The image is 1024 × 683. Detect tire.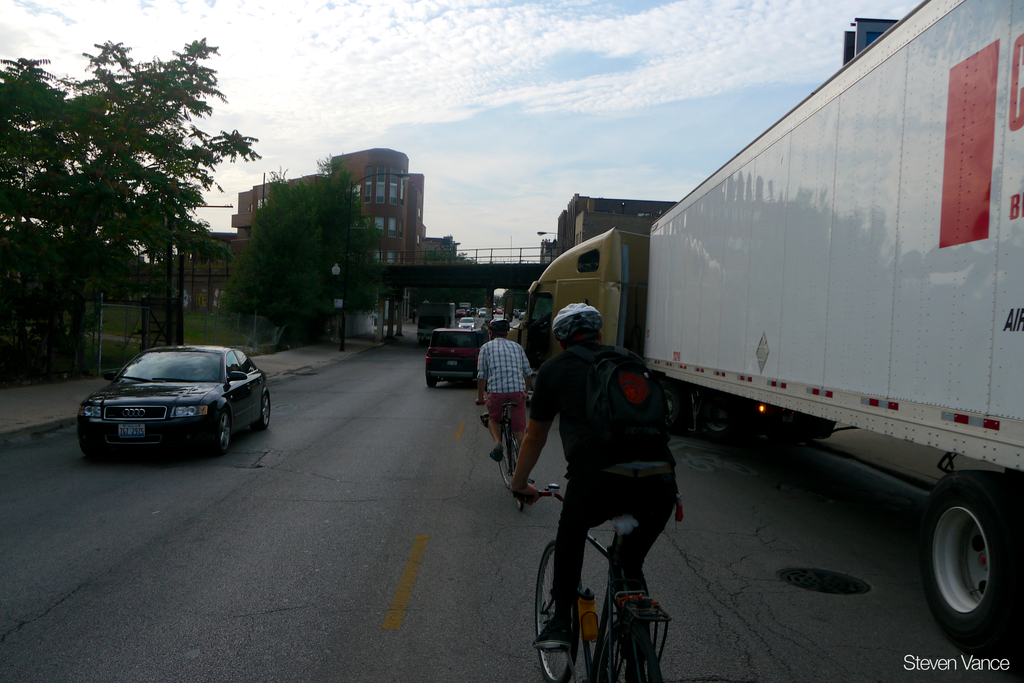
Detection: pyautogui.locateOnScreen(509, 439, 525, 513).
